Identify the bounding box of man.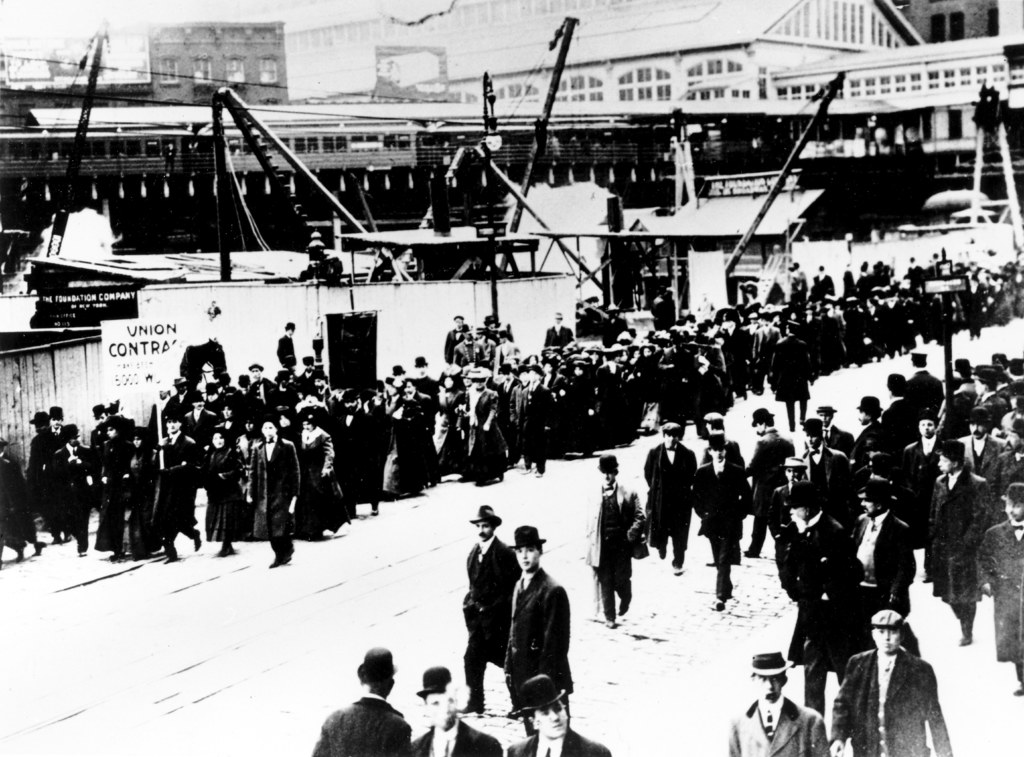
x1=309, y1=644, x2=414, y2=756.
